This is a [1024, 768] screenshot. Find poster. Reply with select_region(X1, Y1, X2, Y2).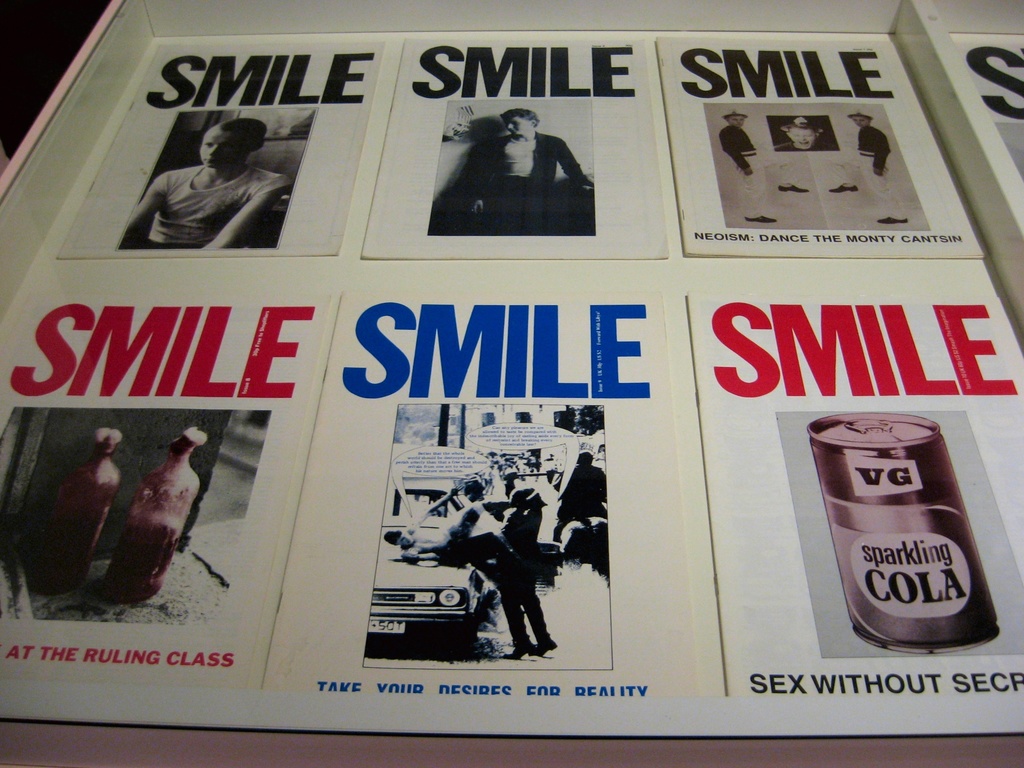
select_region(362, 36, 665, 261).
